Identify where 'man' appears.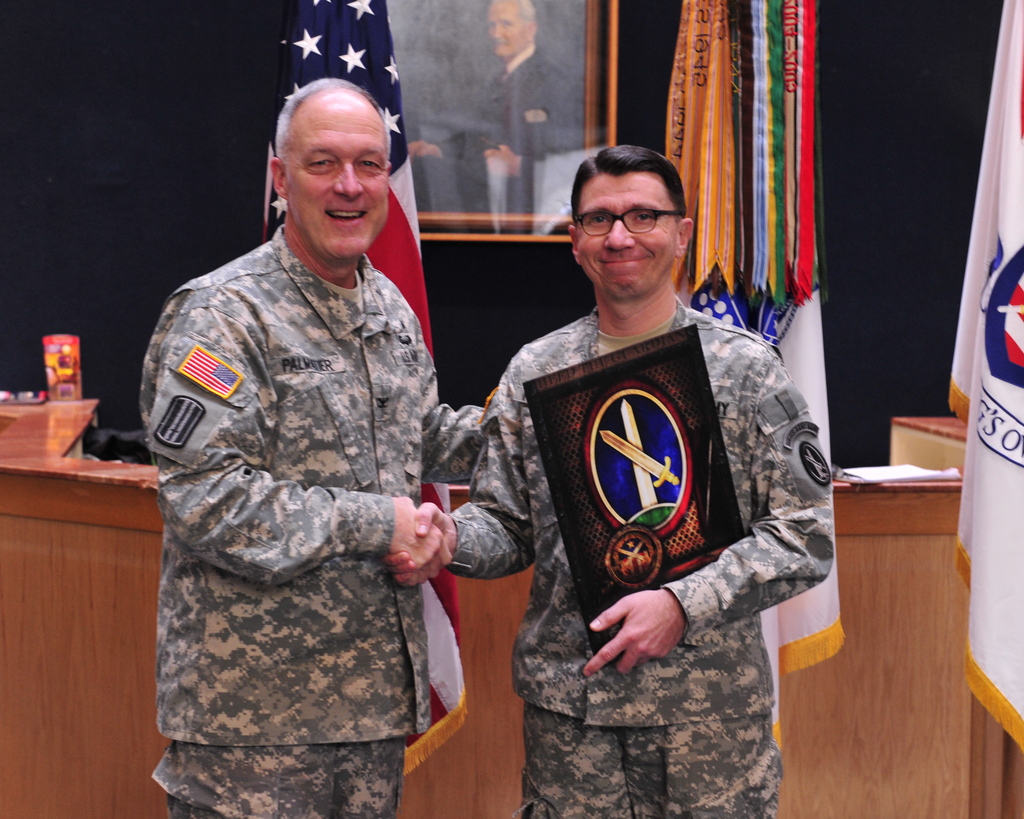
Appears at x1=417 y1=122 x2=807 y2=777.
